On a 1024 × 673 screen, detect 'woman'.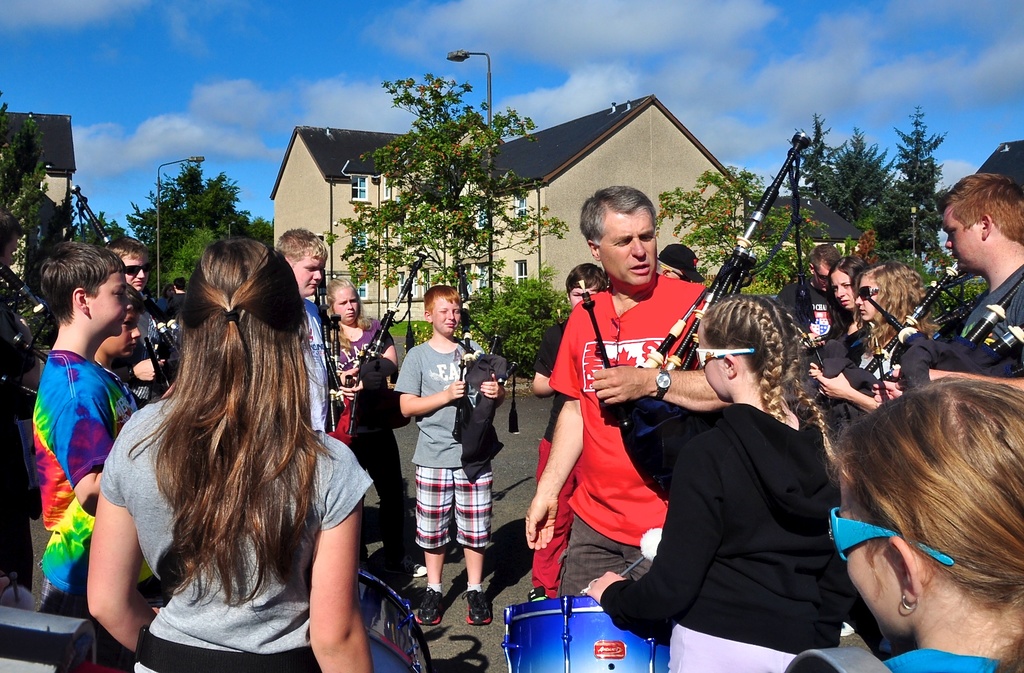
Rect(319, 273, 401, 504).
